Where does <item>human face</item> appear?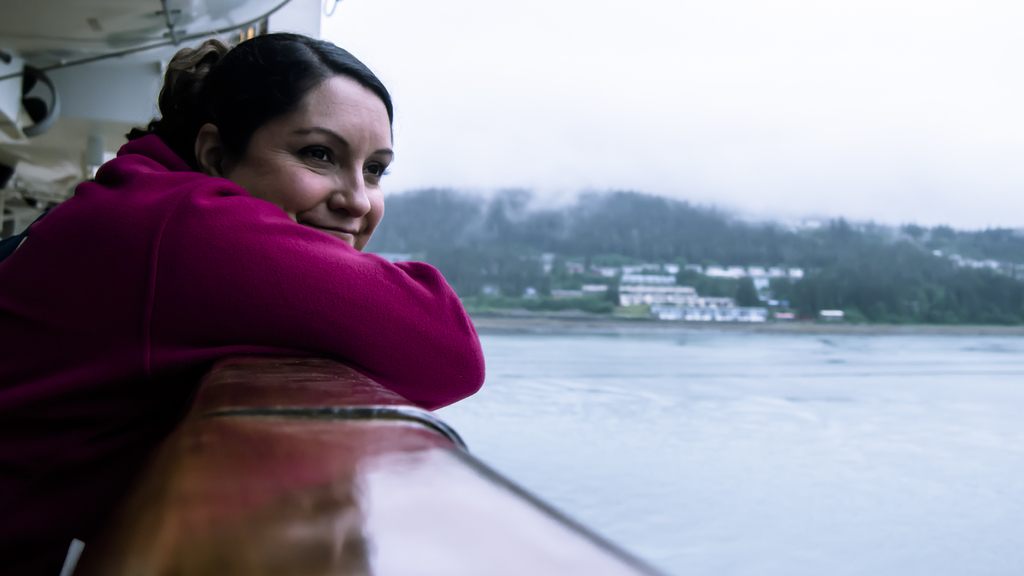
Appears at (231,72,396,250).
